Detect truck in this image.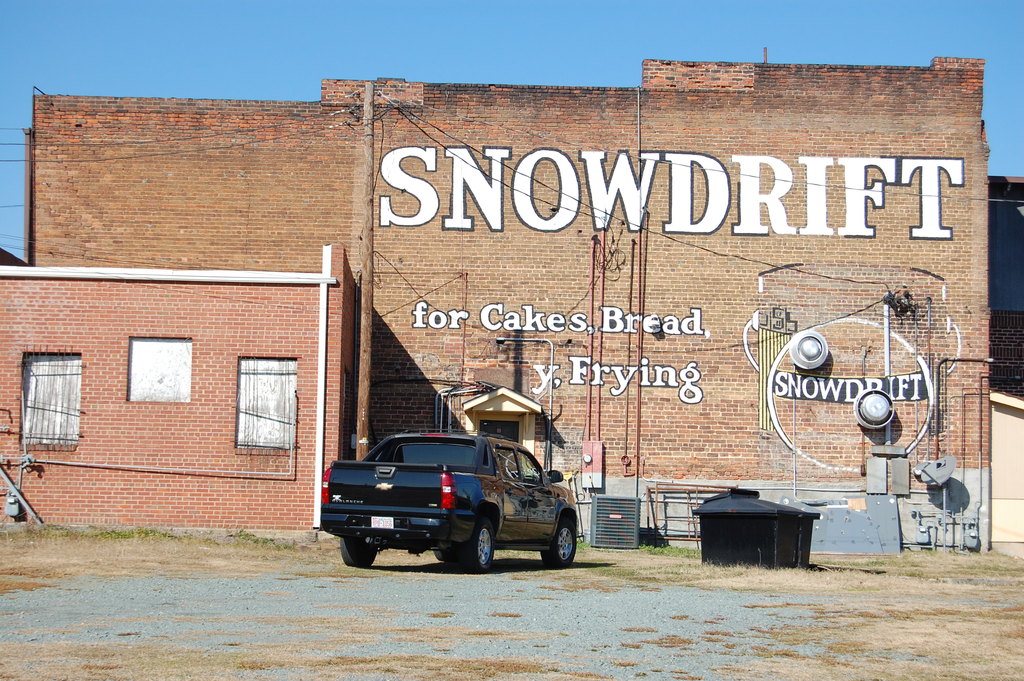
Detection: bbox=[315, 436, 588, 574].
